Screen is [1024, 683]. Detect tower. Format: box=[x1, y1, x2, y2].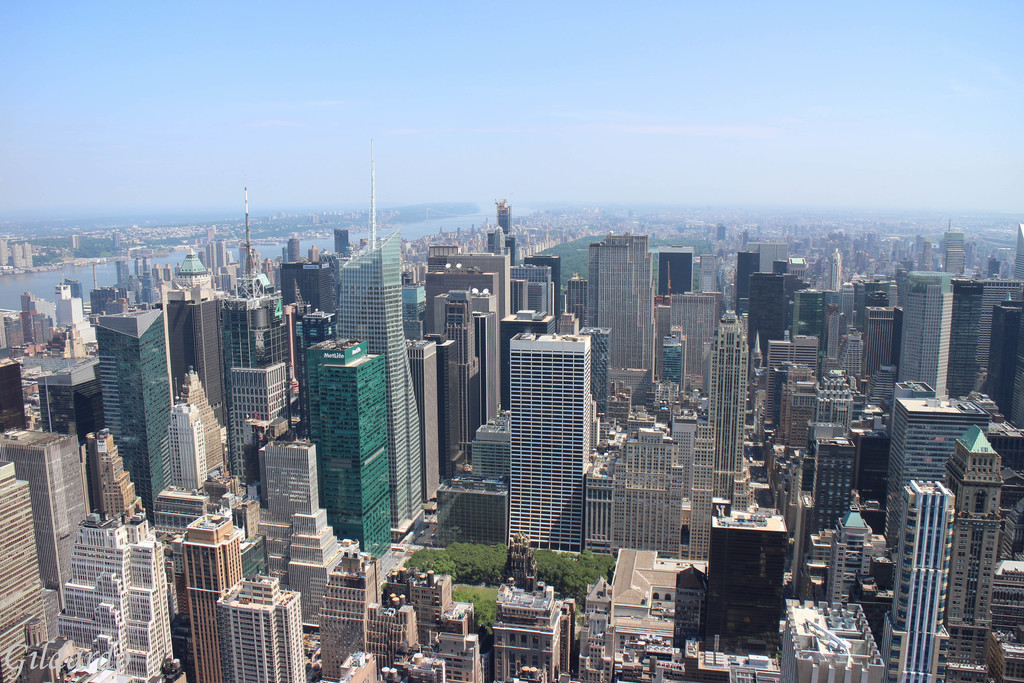
box=[494, 205, 518, 268].
